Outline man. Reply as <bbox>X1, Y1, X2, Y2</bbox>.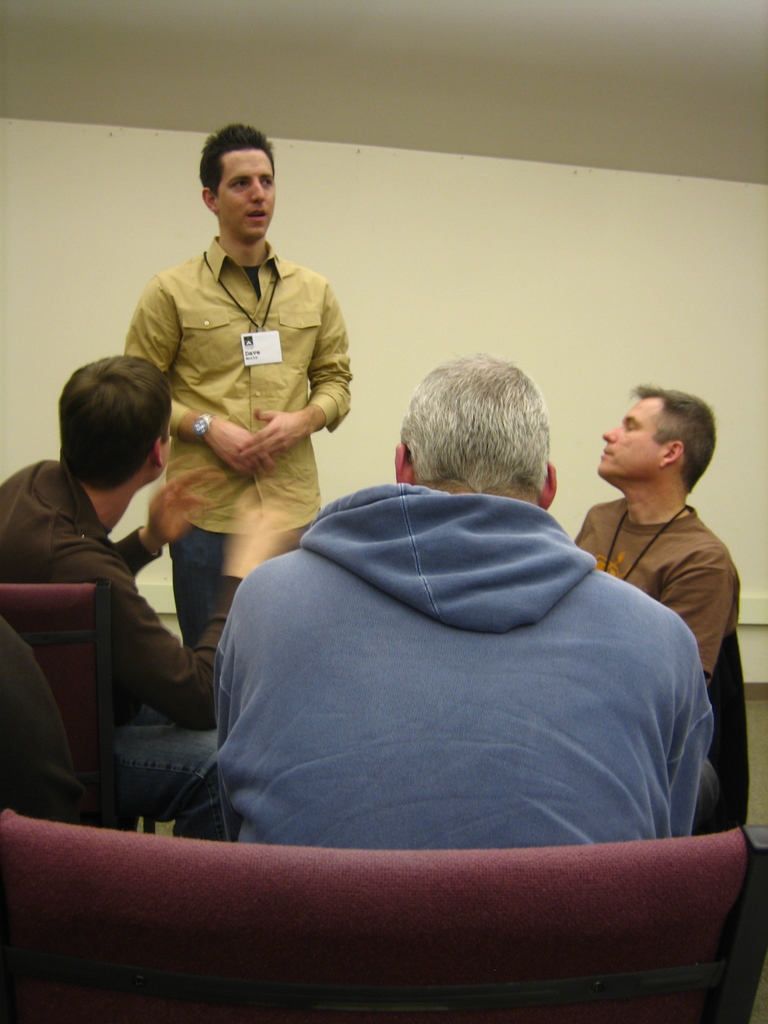
<bbox>574, 378, 744, 691</bbox>.
